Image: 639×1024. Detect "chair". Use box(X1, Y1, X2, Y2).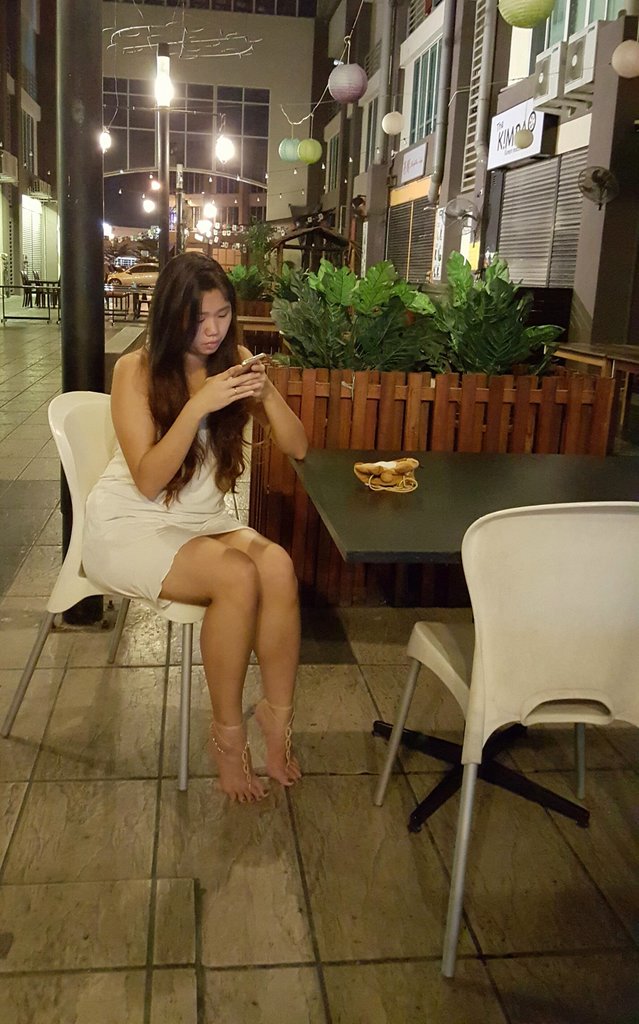
box(389, 488, 620, 913).
